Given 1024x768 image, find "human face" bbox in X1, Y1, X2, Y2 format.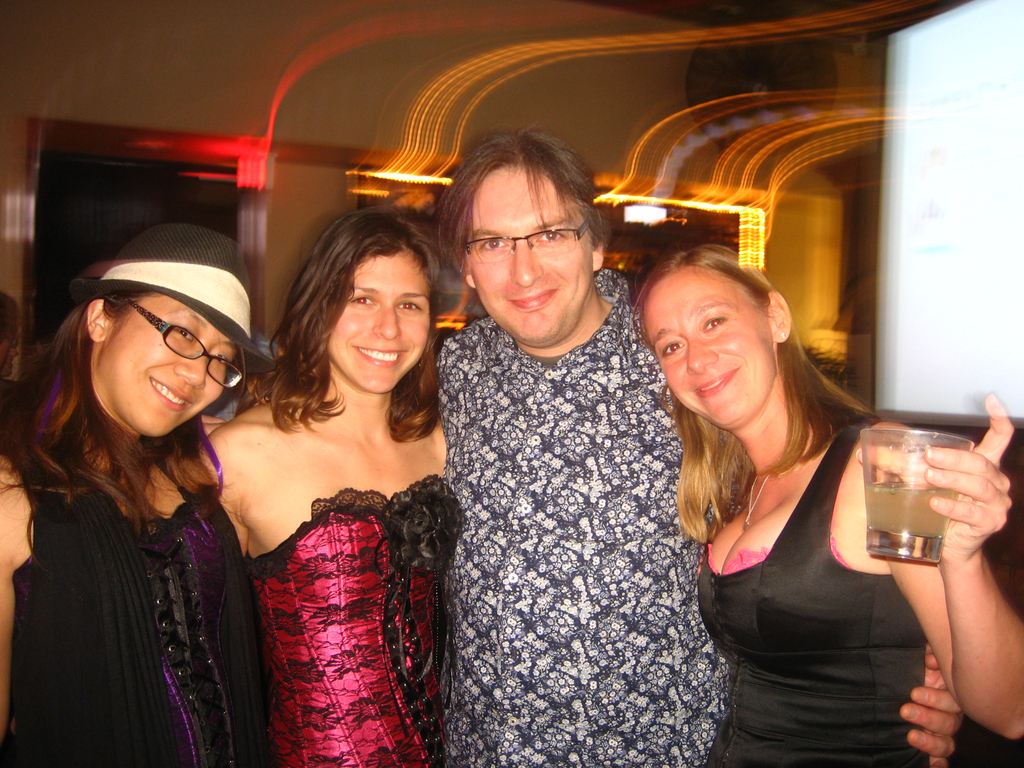
108, 300, 230, 433.
